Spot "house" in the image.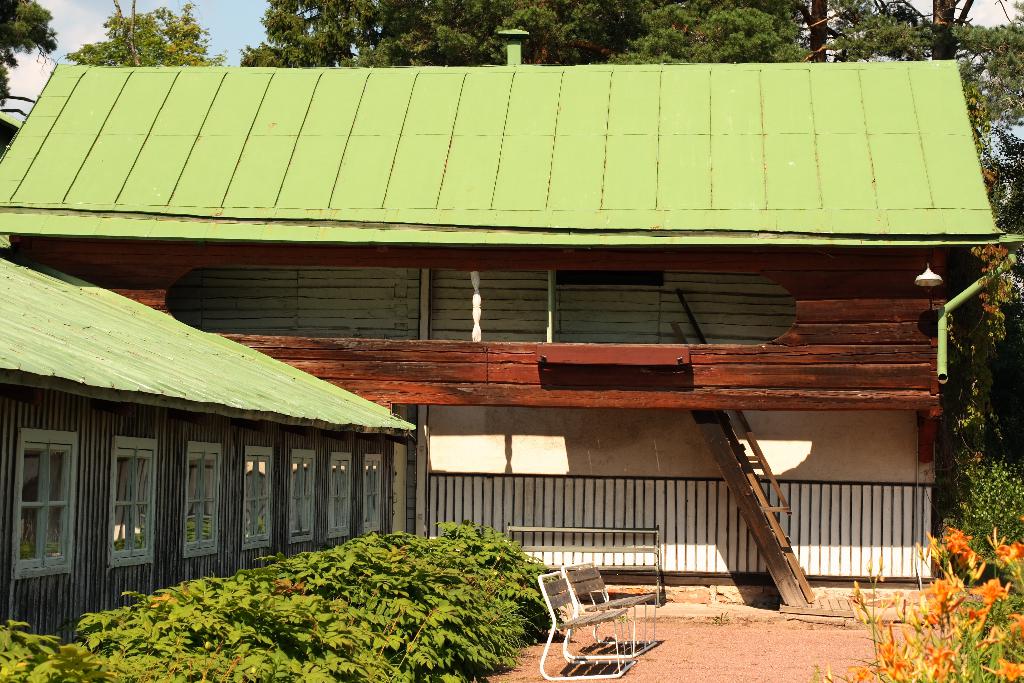
"house" found at {"x1": 0, "y1": 47, "x2": 1023, "y2": 593}.
